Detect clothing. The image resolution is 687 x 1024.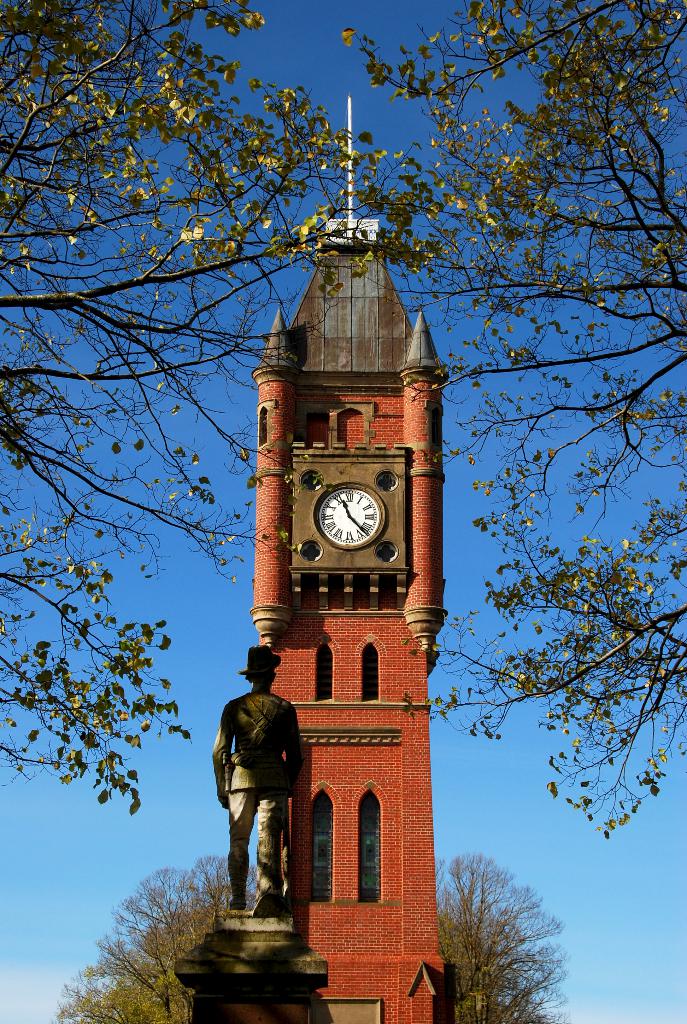
region(235, 640, 291, 676).
